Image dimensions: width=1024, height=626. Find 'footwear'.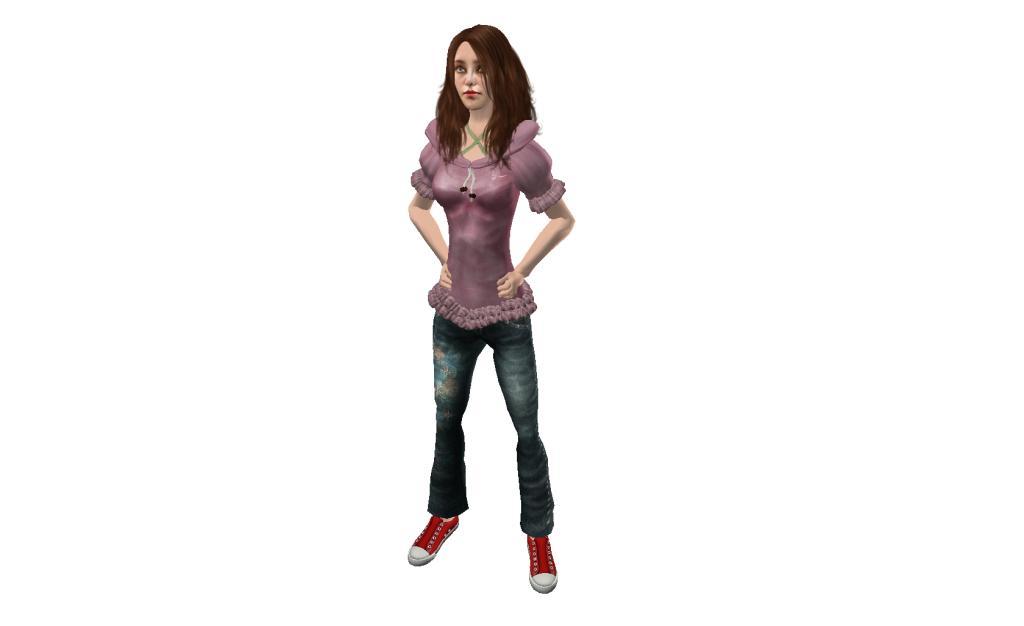
region(508, 526, 563, 599).
